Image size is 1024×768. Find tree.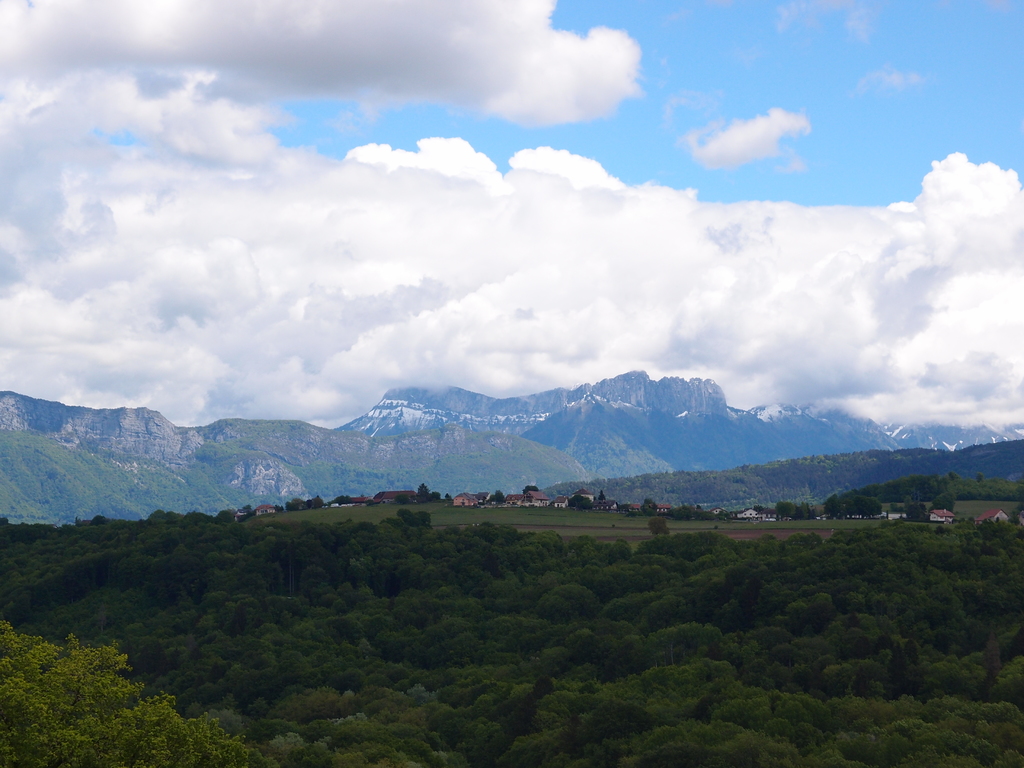
(570,490,591,511).
